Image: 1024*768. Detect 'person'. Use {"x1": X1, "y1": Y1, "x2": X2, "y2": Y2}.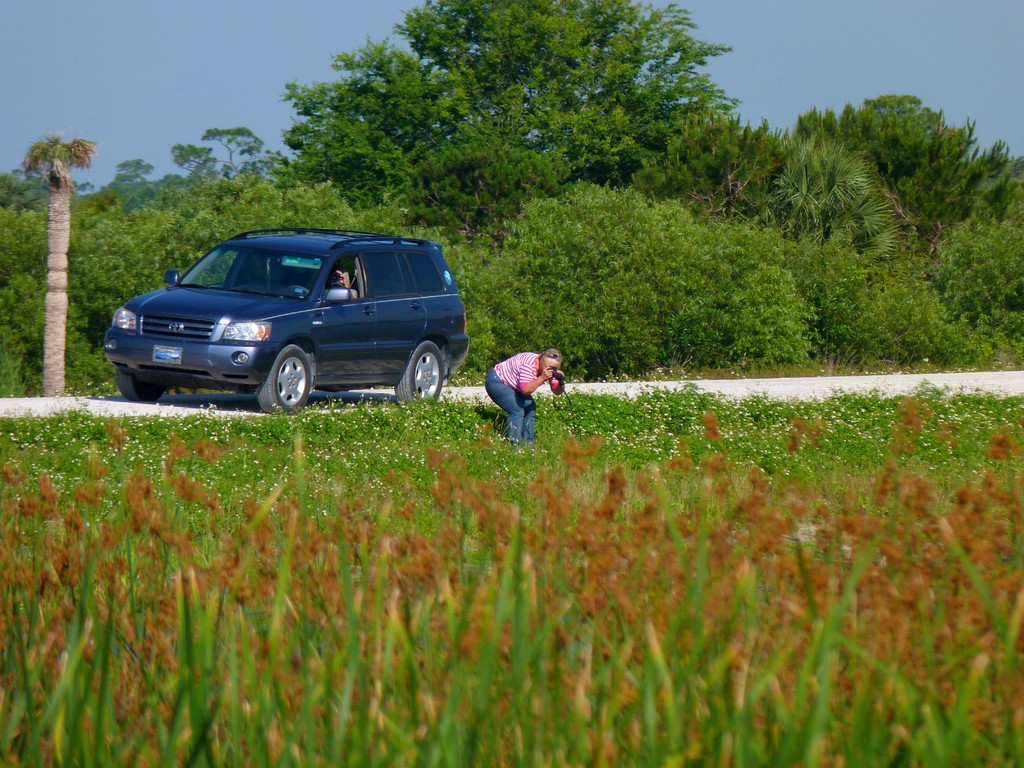
{"x1": 483, "y1": 335, "x2": 559, "y2": 436}.
